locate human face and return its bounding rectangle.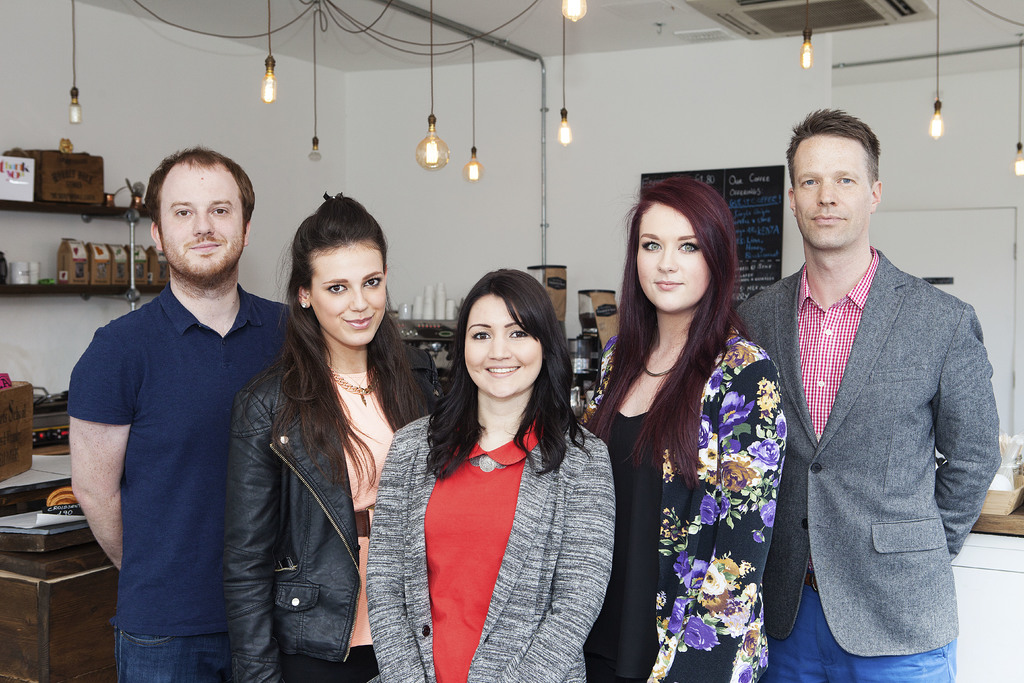
BBox(160, 165, 246, 281).
